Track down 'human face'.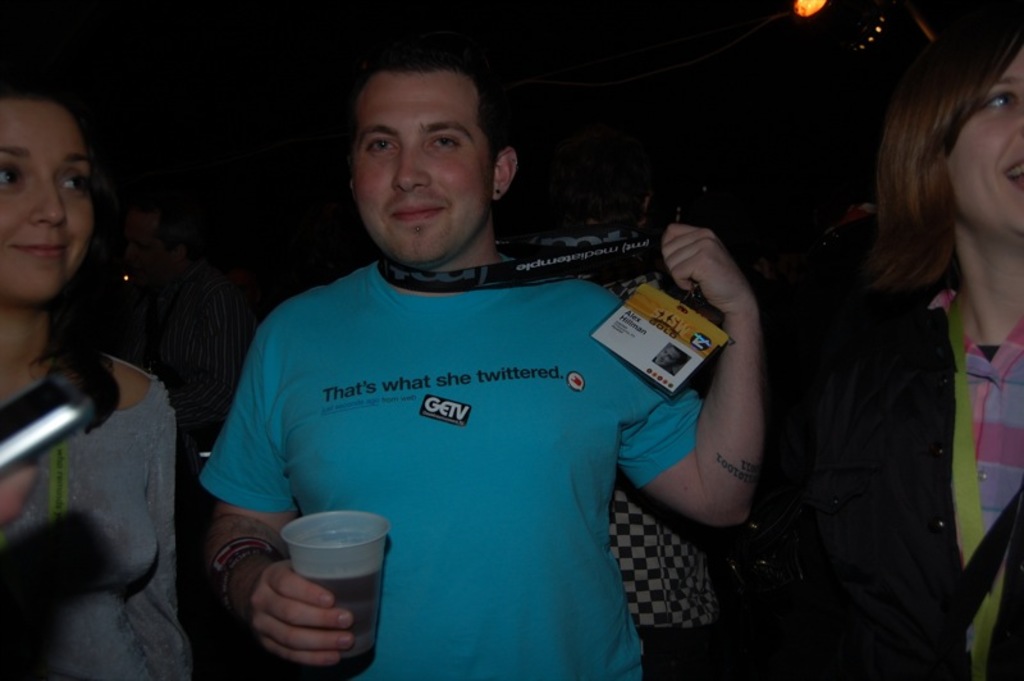
Tracked to box=[337, 47, 515, 260].
